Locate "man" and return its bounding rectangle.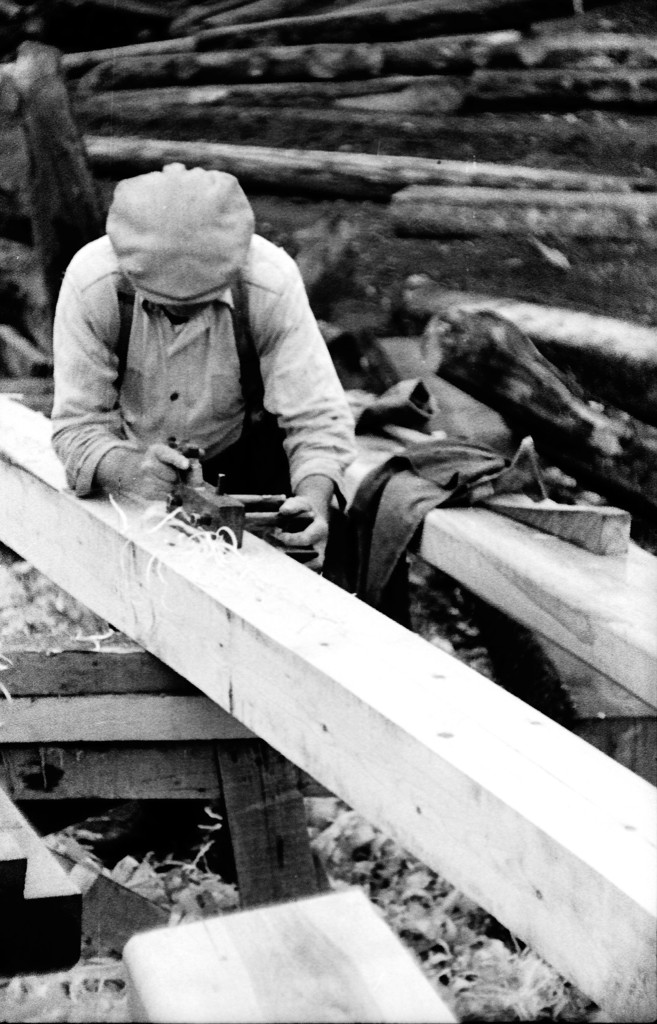
[36,184,382,542].
